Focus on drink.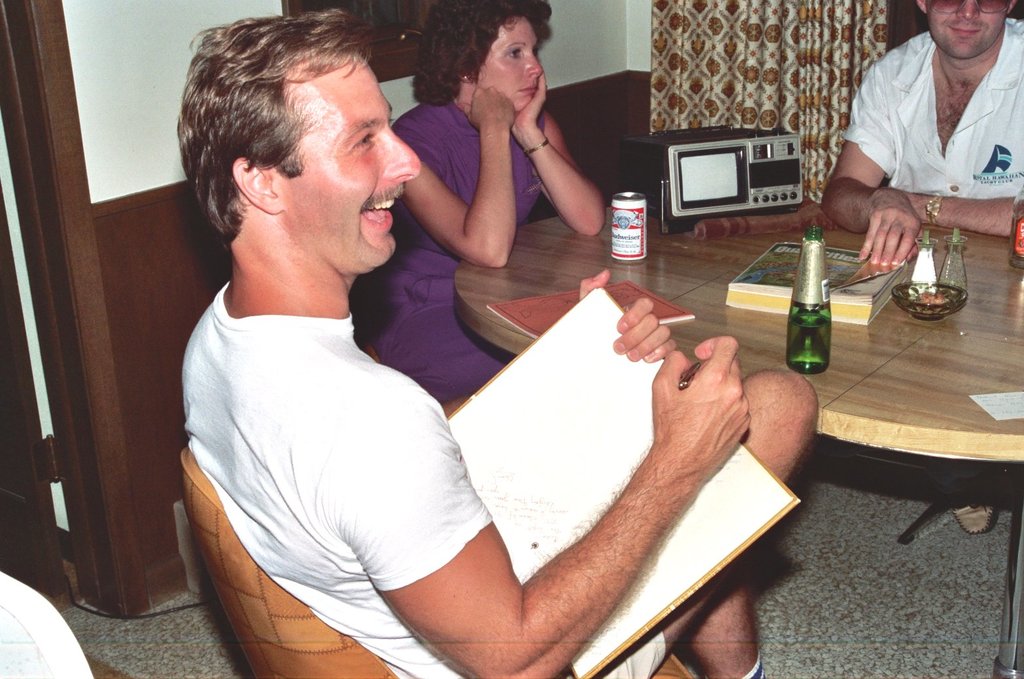
Focused at (789, 310, 832, 373).
